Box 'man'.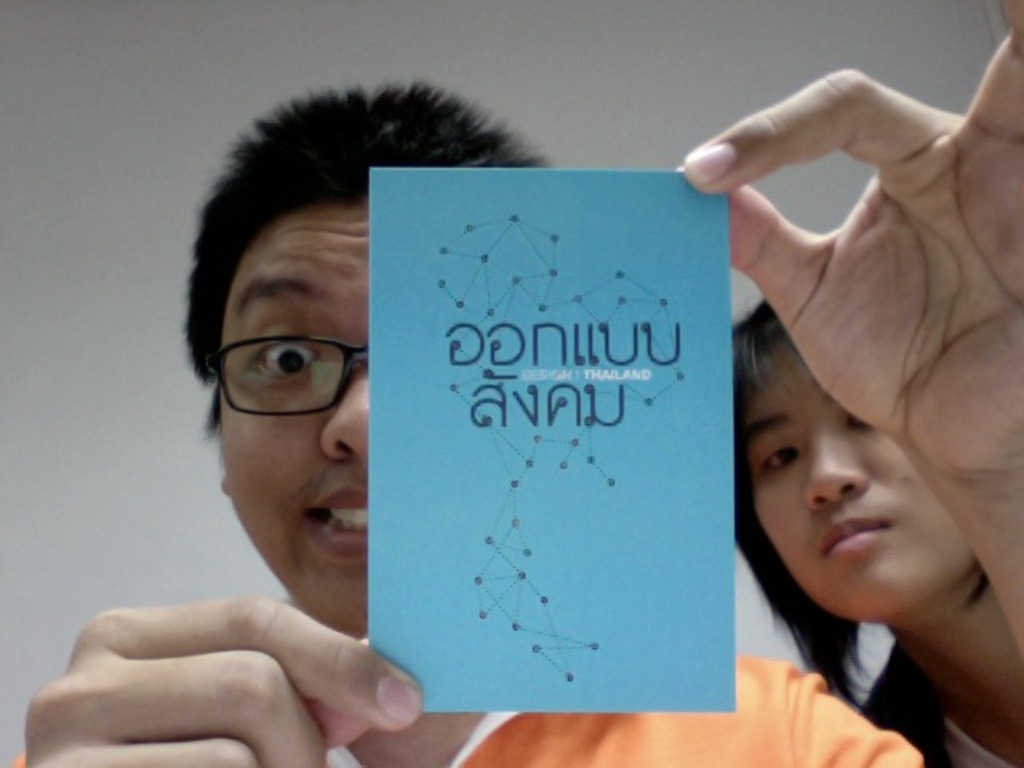
x1=0, y1=0, x2=1022, y2=766.
